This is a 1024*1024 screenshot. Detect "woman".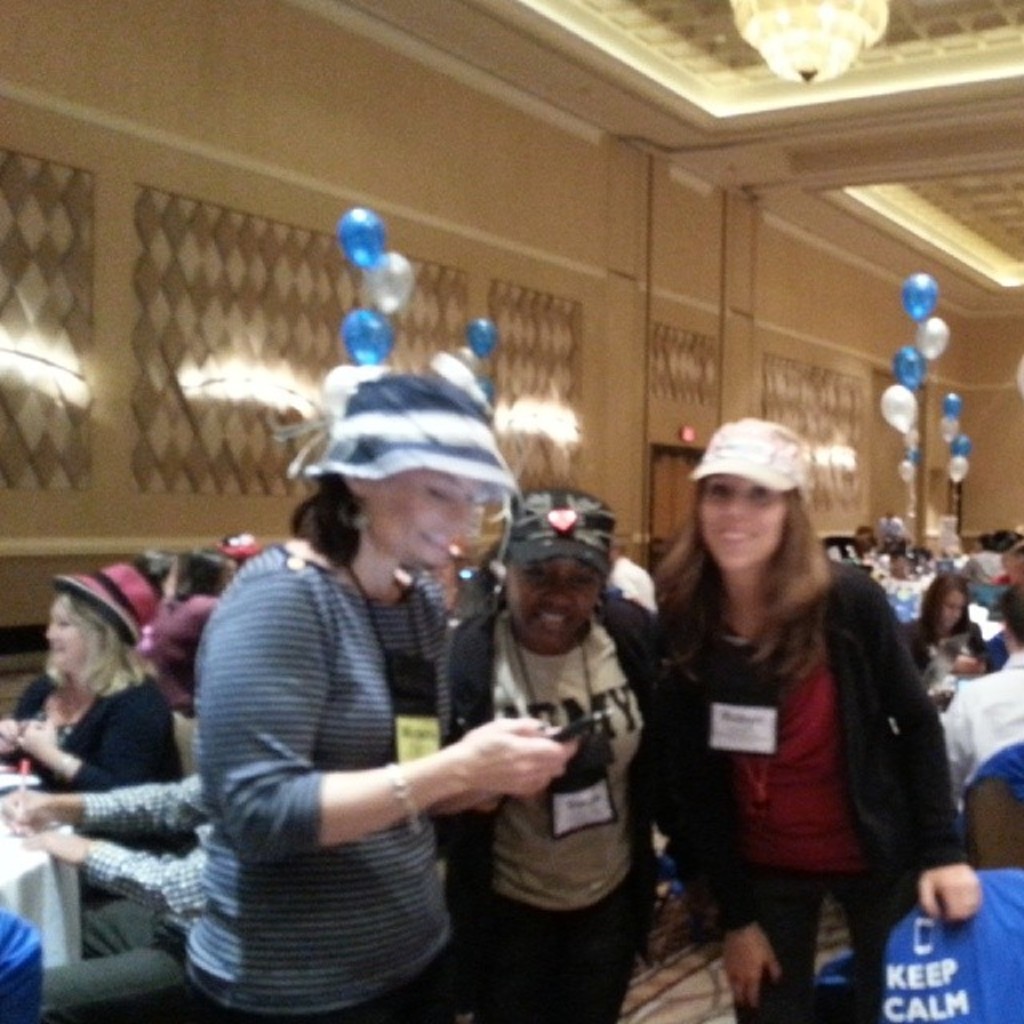
pyautogui.locateOnScreen(0, 558, 210, 902).
